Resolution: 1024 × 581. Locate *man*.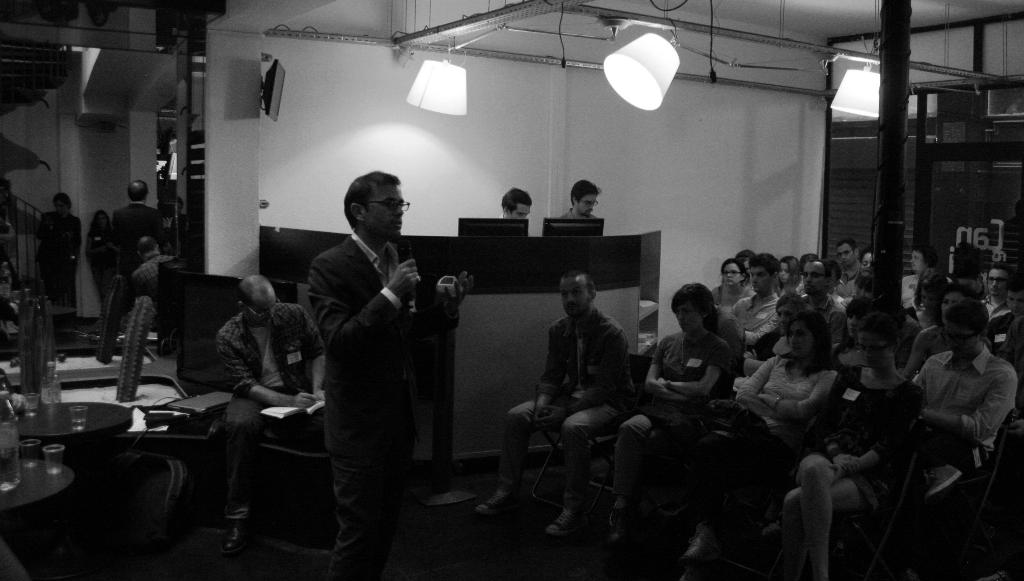
box=[796, 258, 847, 346].
